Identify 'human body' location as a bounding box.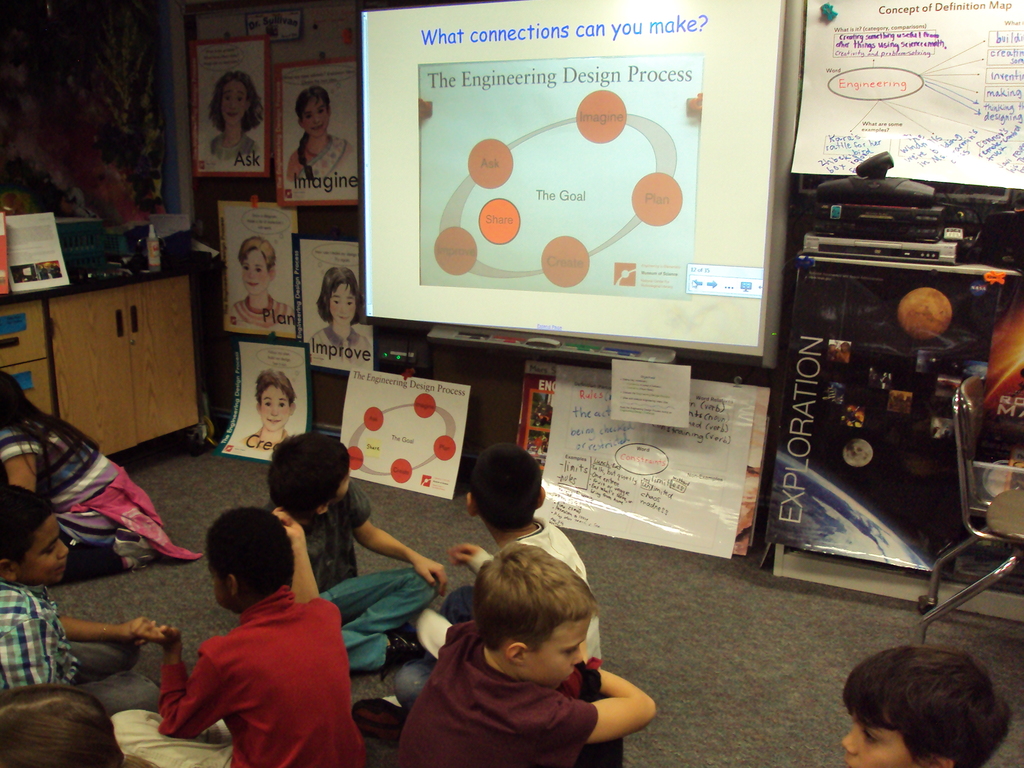
rect(304, 325, 381, 362).
